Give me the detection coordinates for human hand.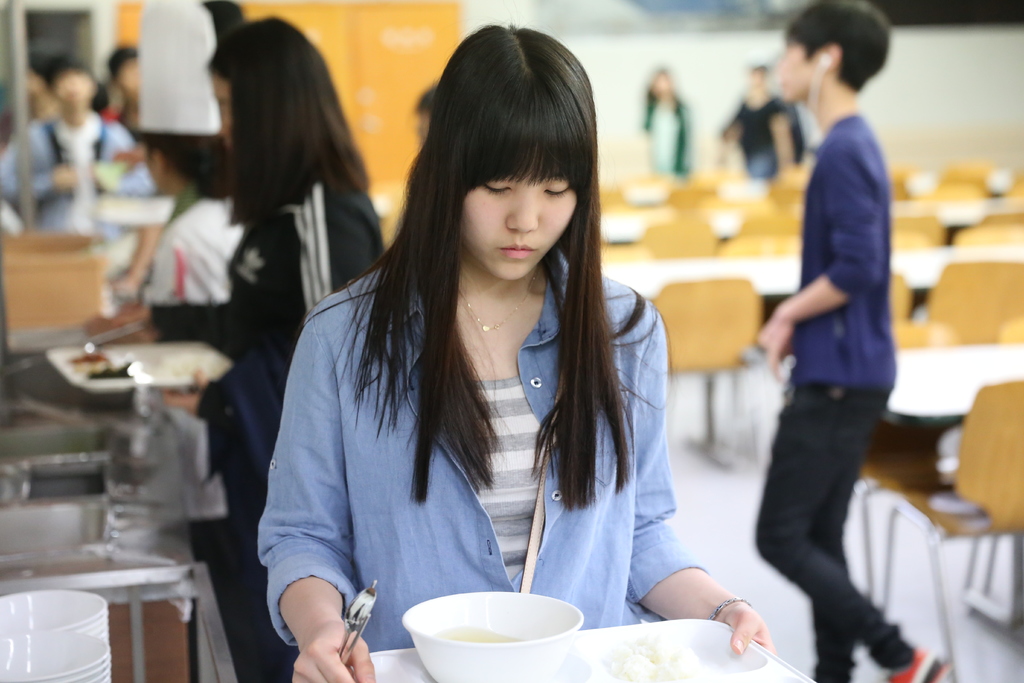
{"left": 760, "top": 310, "right": 798, "bottom": 378}.
